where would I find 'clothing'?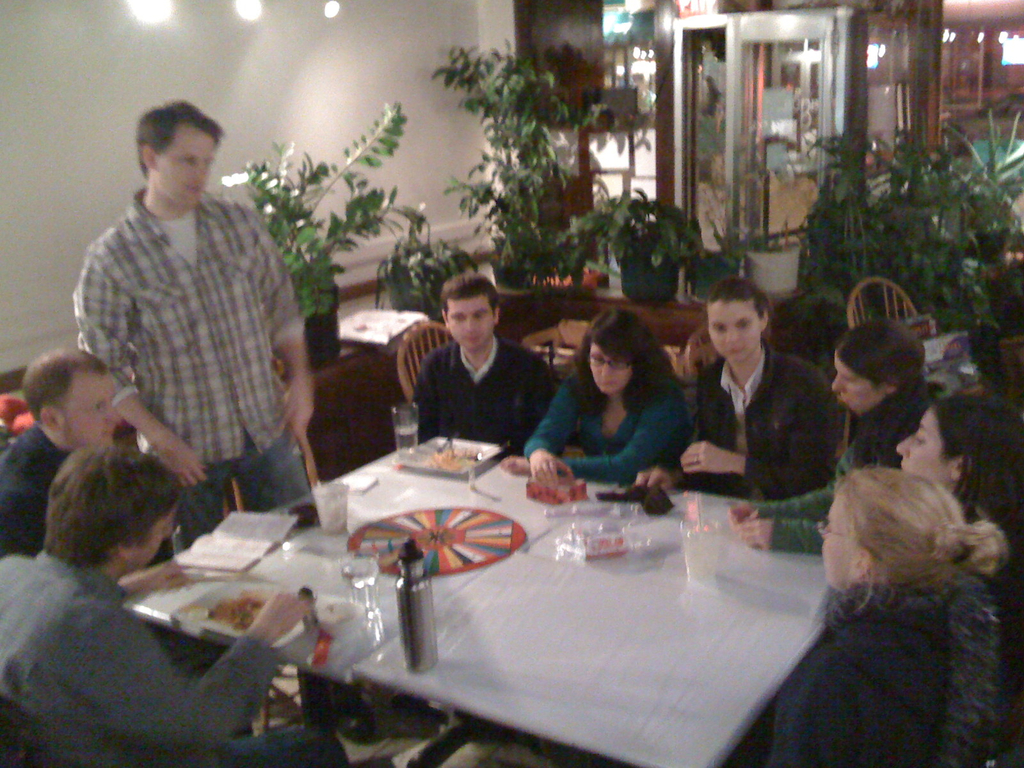
At Rect(767, 570, 1023, 765).
